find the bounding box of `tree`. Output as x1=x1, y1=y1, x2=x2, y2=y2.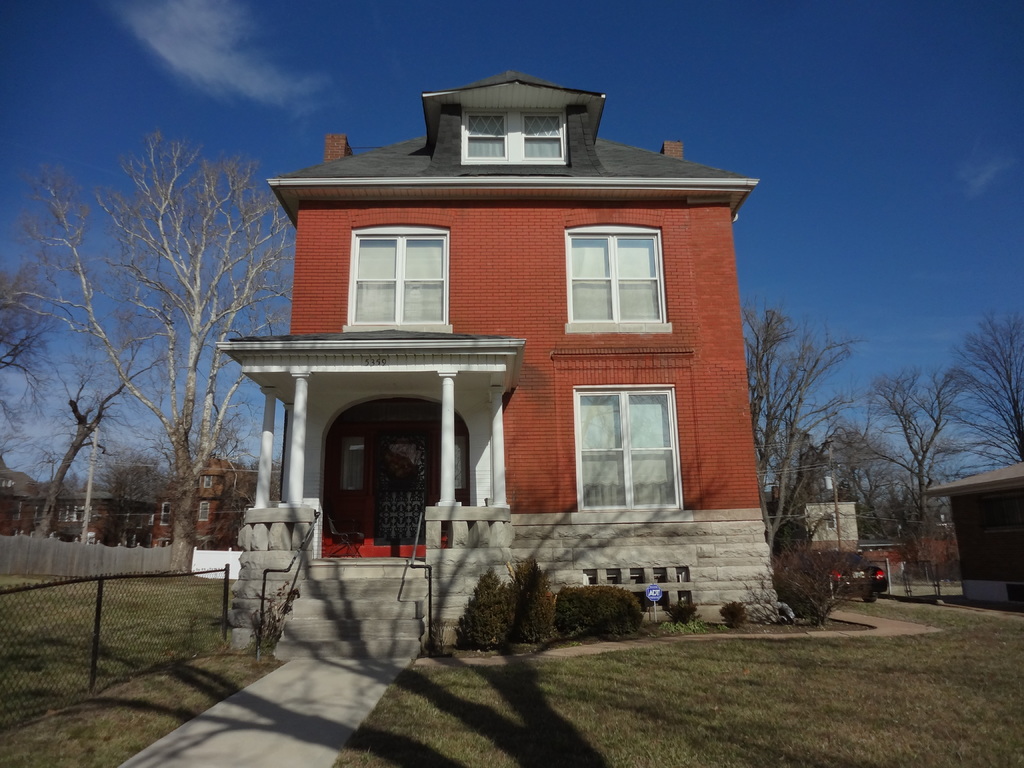
x1=796, y1=407, x2=909, y2=556.
